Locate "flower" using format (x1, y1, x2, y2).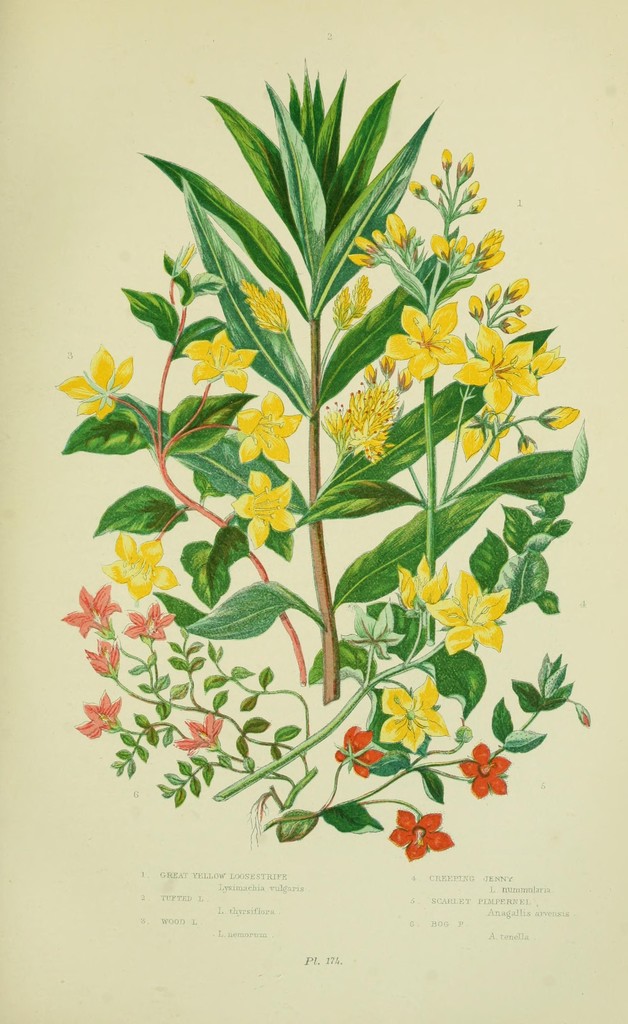
(54, 581, 119, 636).
